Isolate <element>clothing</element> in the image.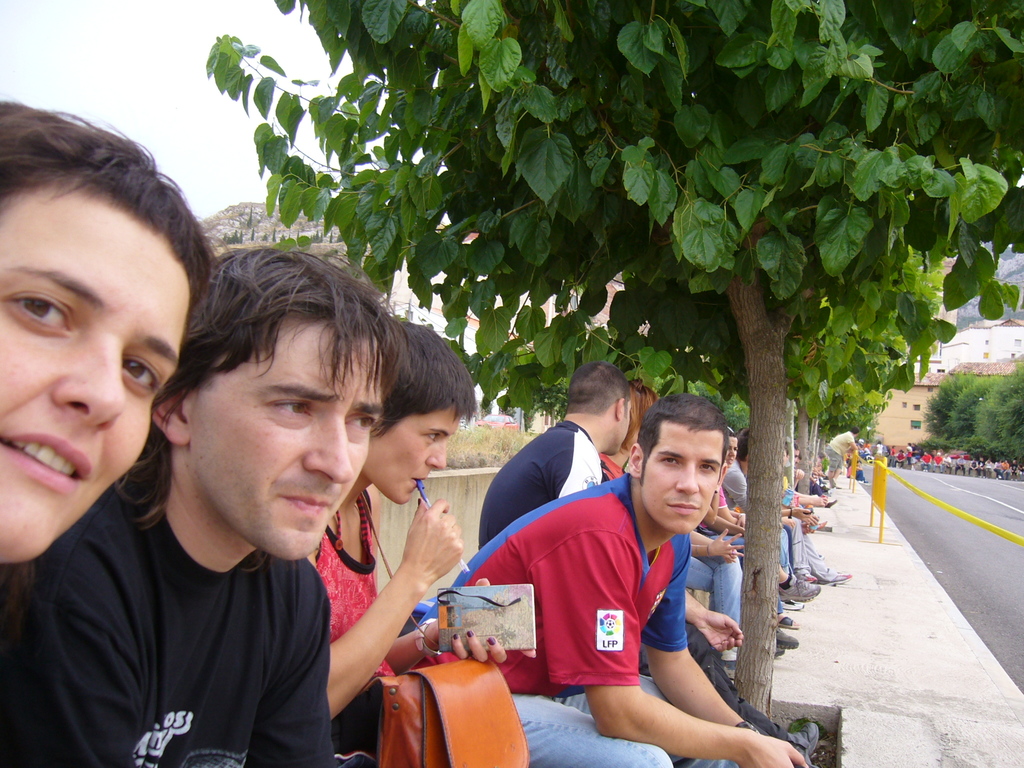
Isolated region: pyautogui.locateOnScreen(803, 524, 845, 584).
